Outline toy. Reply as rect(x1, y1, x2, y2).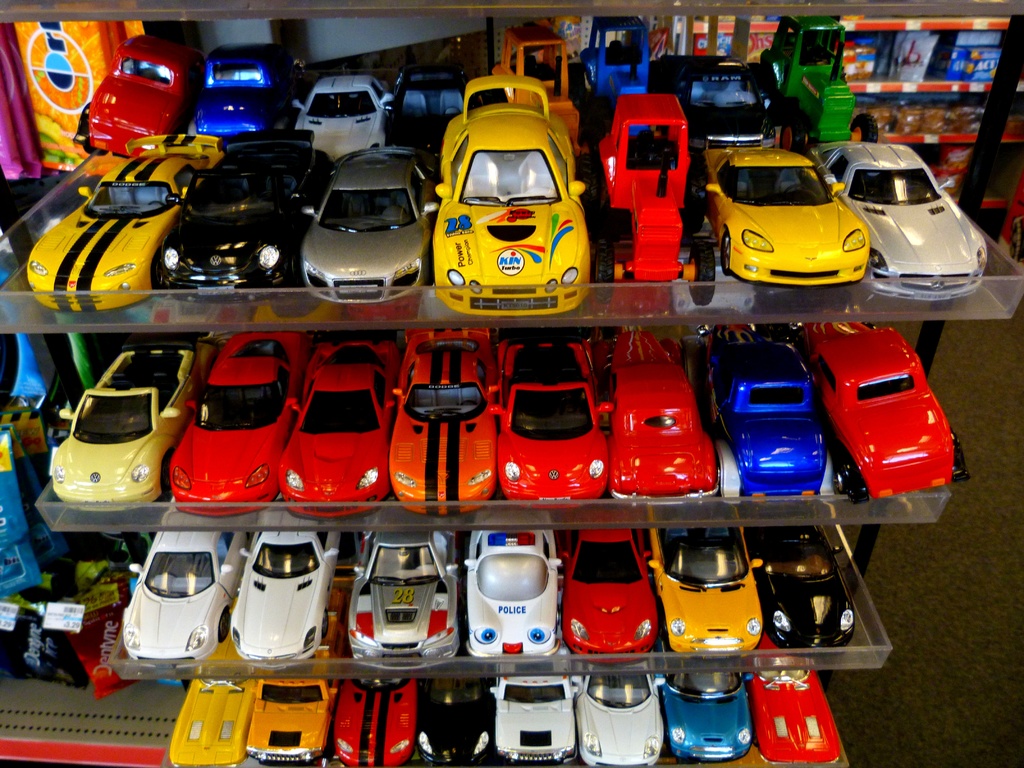
rect(41, 332, 212, 527).
